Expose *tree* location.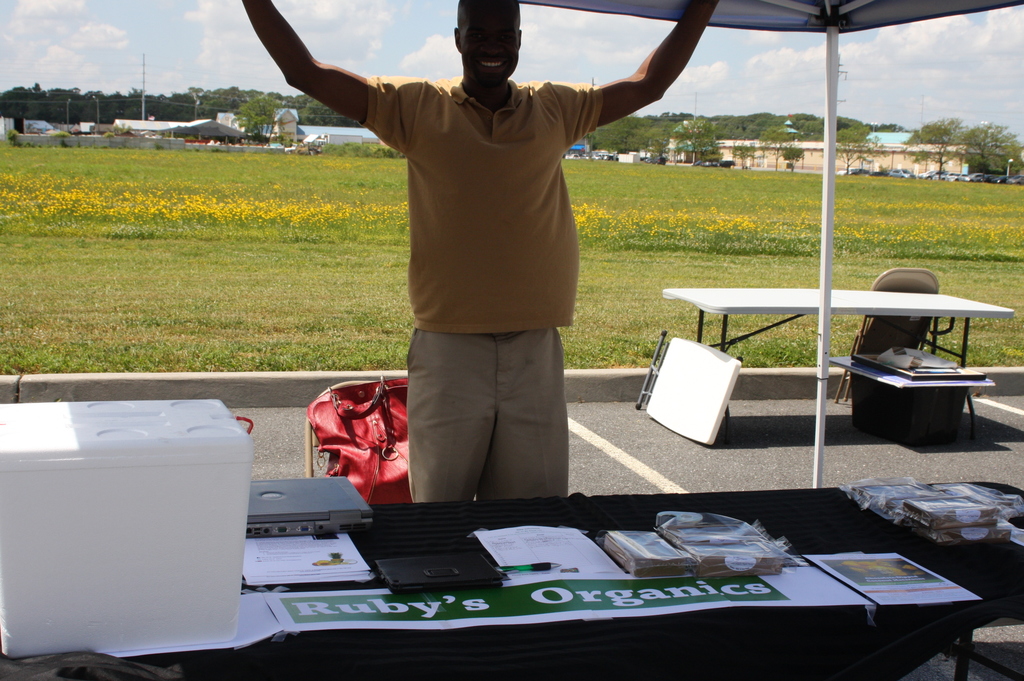
Exposed at bbox(45, 90, 85, 123).
